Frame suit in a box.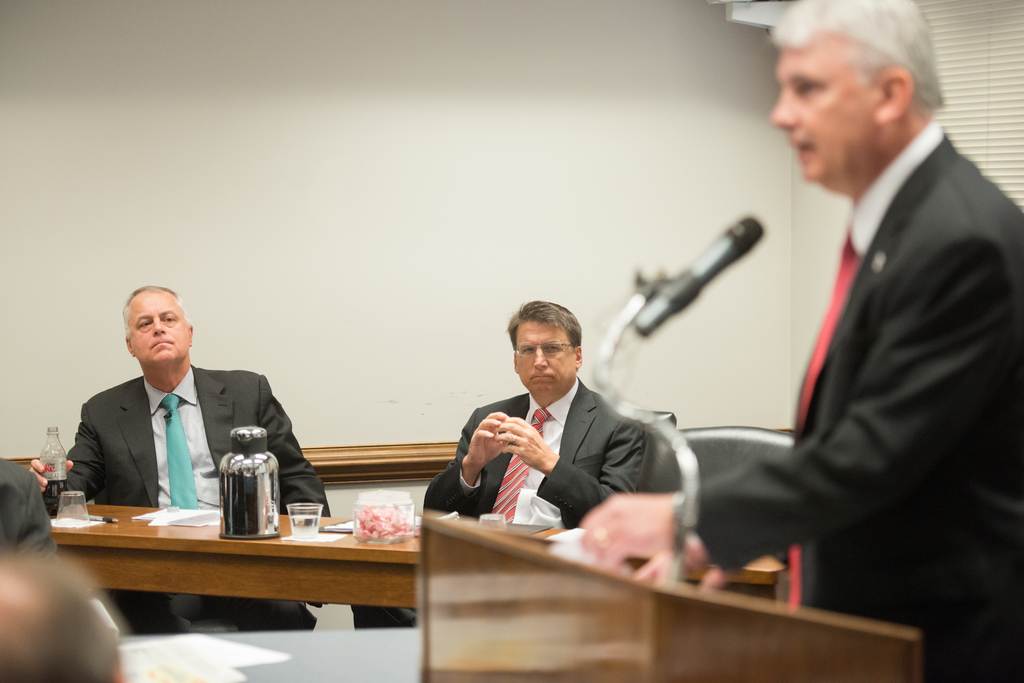
0,454,54,556.
